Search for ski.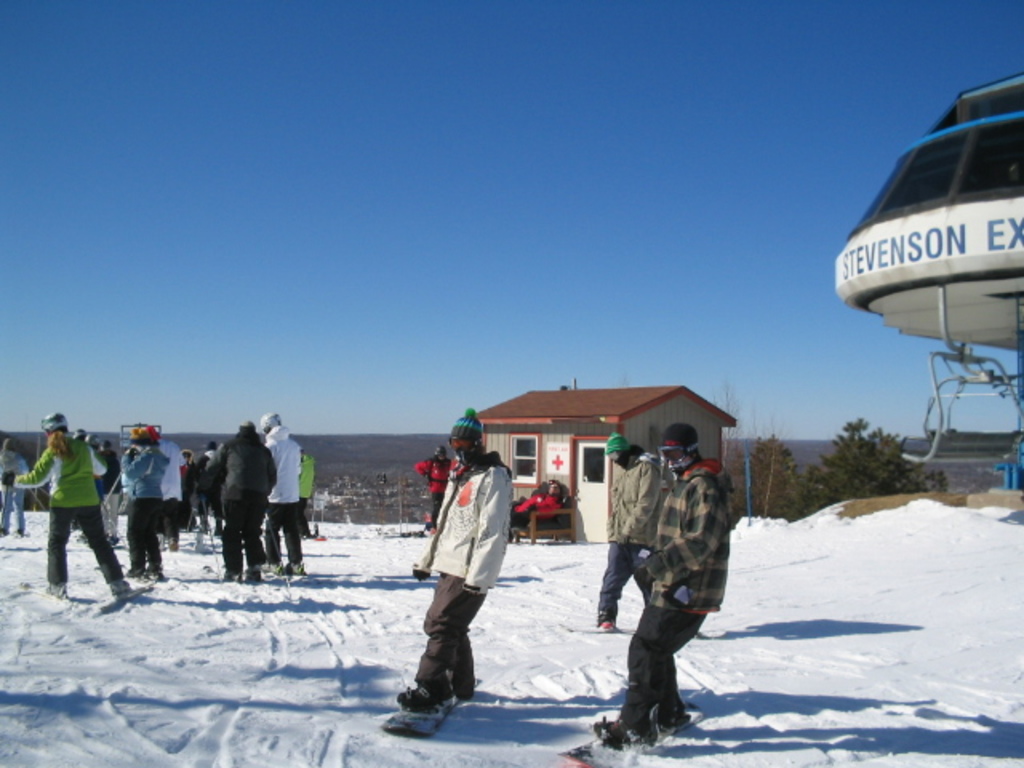
Found at BBox(355, 662, 483, 752).
